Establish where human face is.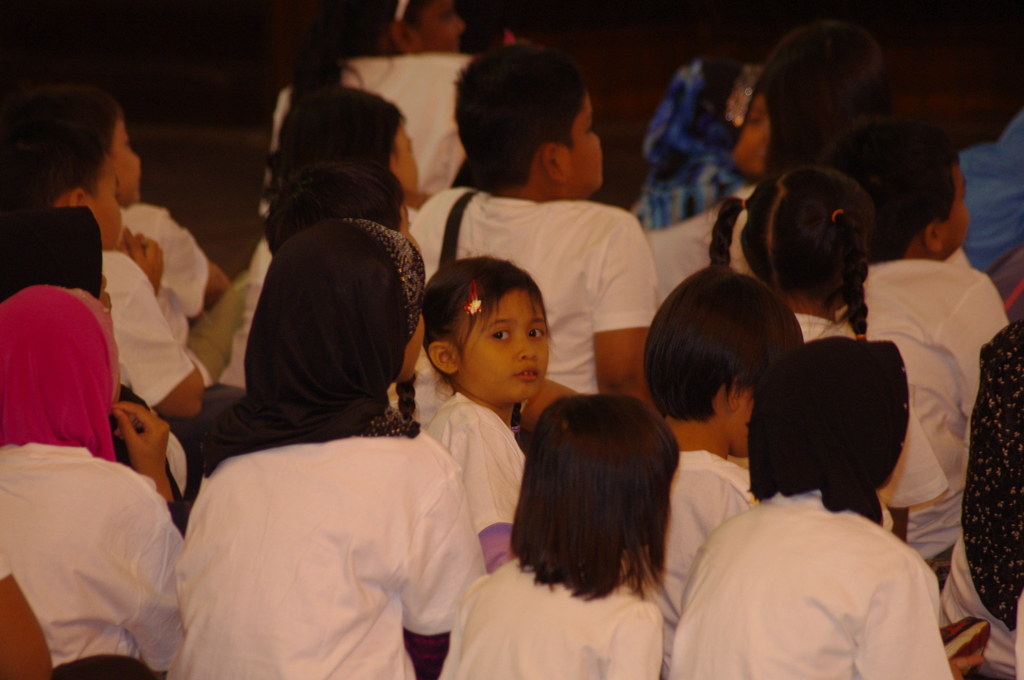
Established at pyautogui.locateOnScreen(942, 156, 971, 248).
